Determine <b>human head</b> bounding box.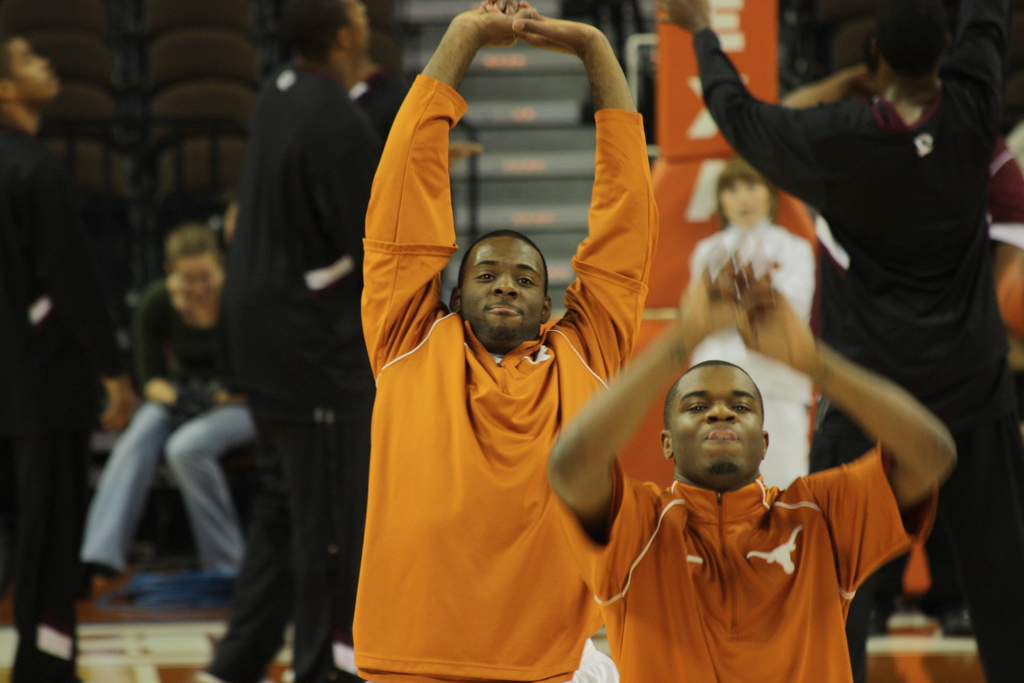
Determined: [448,230,557,345].
